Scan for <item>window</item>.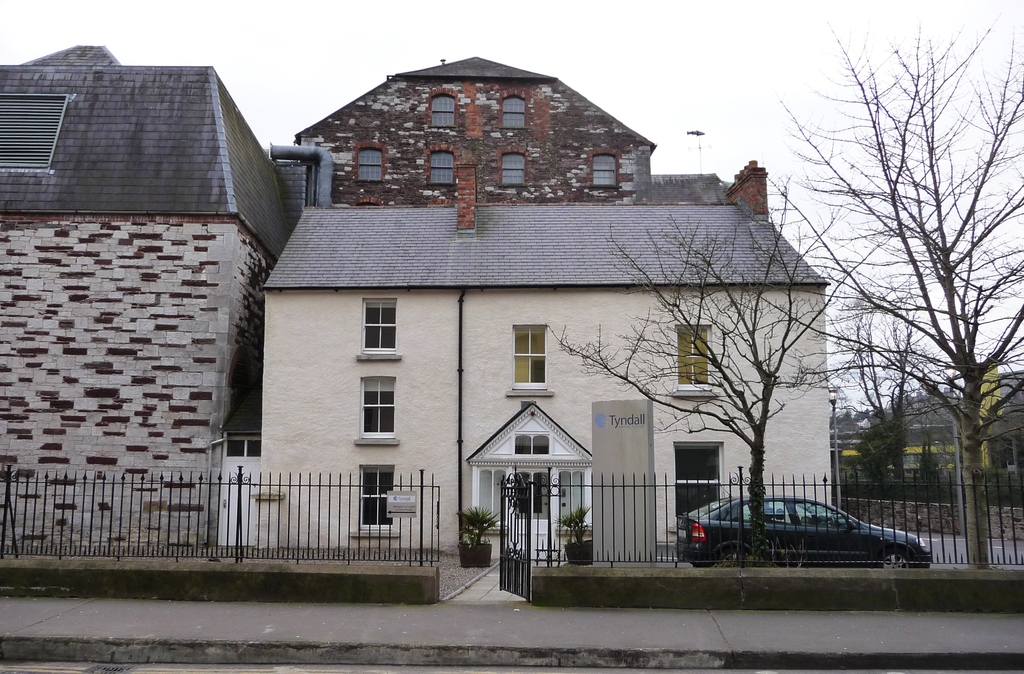
Scan result: x1=362 y1=145 x2=385 y2=184.
